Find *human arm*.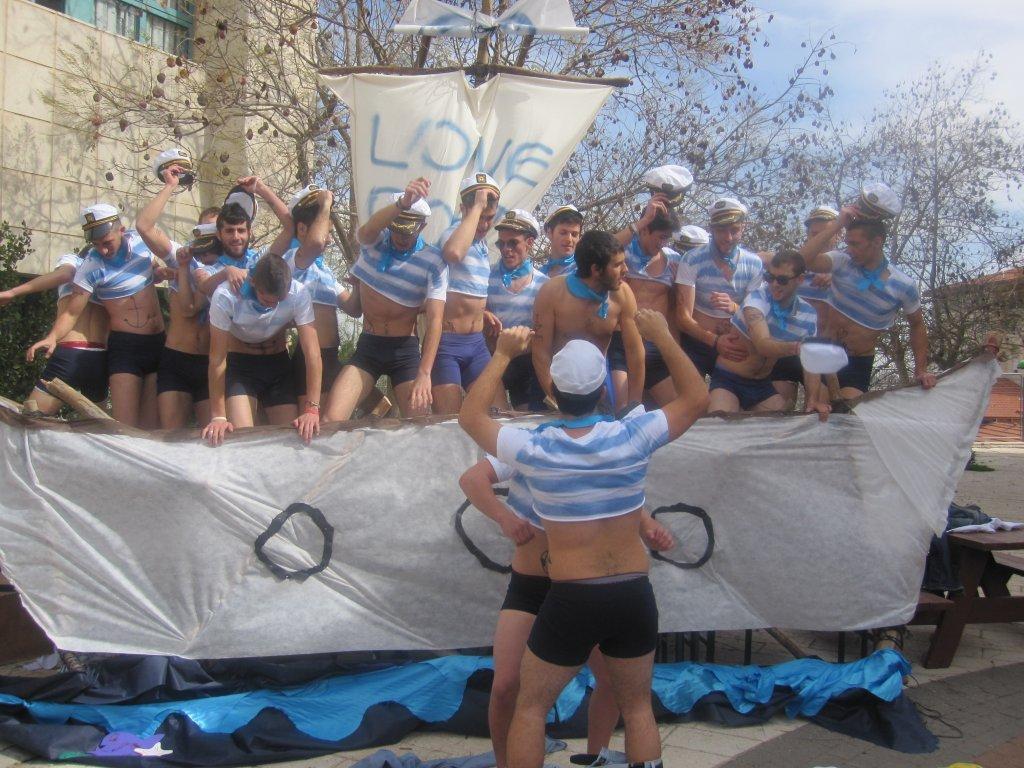
left=204, top=286, right=241, bottom=447.
